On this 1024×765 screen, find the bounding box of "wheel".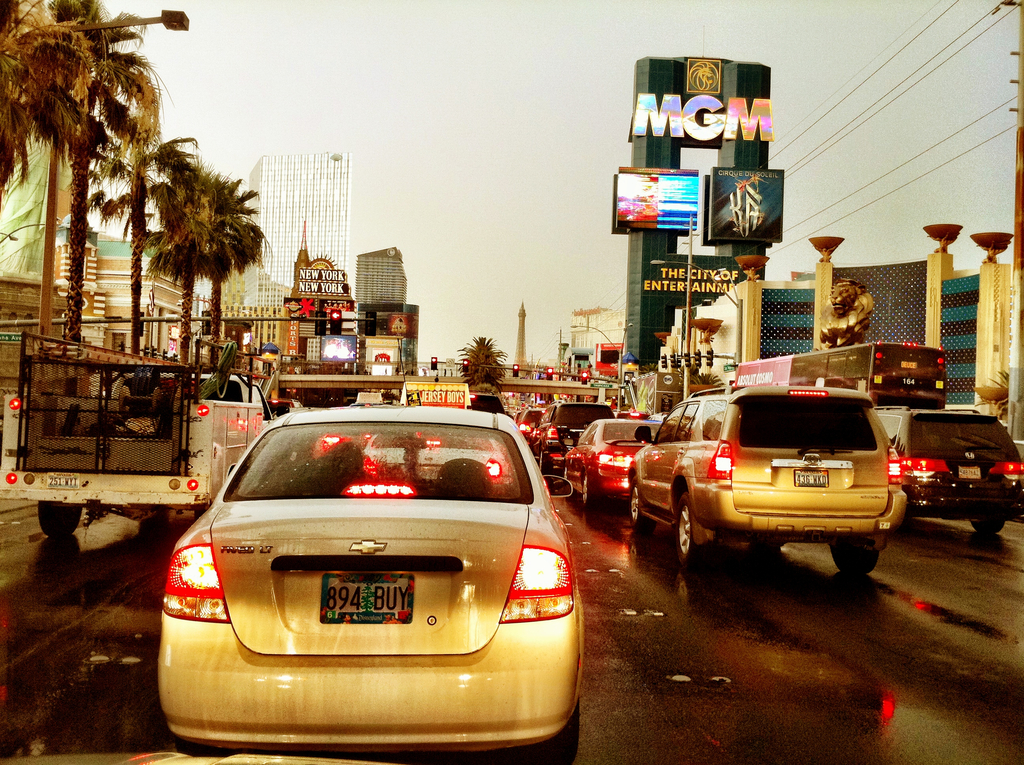
Bounding box: BBox(824, 540, 875, 576).
